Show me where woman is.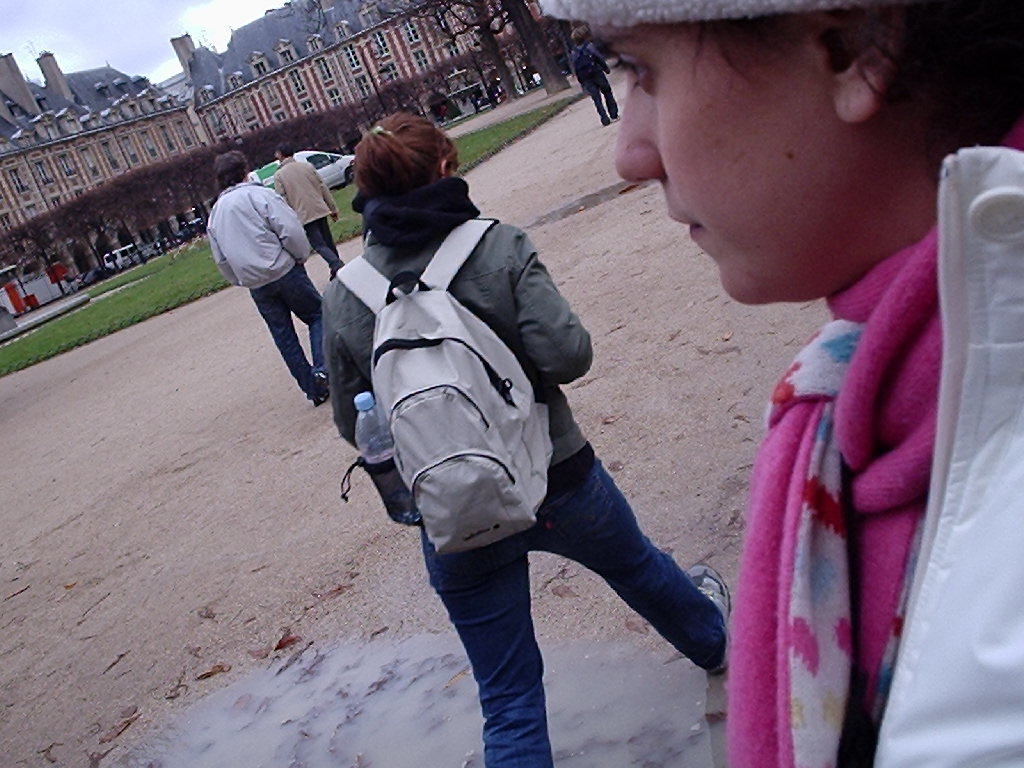
woman is at BBox(268, 81, 766, 761).
